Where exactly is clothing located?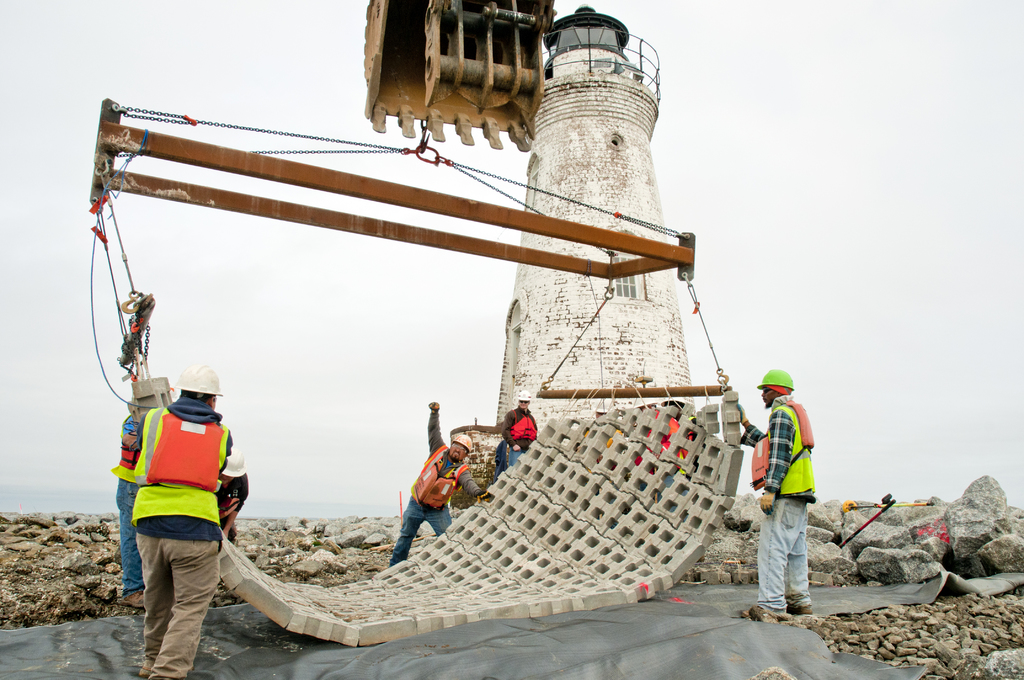
Its bounding box is x1=122, y1=417, x2=143, y2=590.
